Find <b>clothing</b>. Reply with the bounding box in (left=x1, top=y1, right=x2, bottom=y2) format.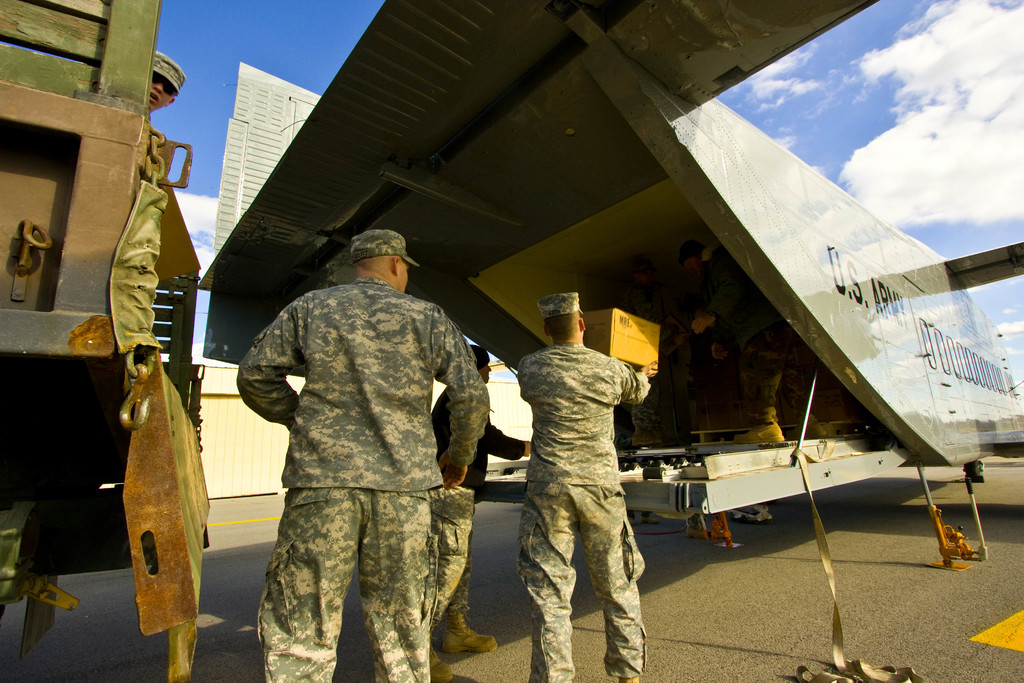
(left=627, top=281, right=675, bottom=438).
